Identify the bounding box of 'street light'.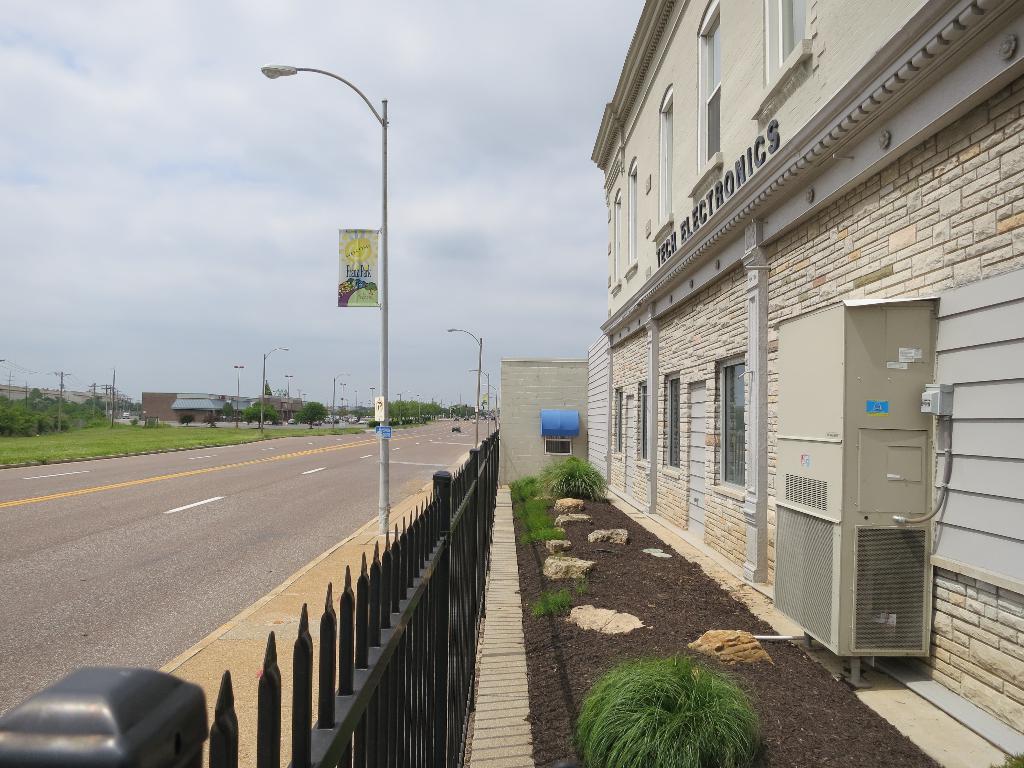
413 392 430 424.
